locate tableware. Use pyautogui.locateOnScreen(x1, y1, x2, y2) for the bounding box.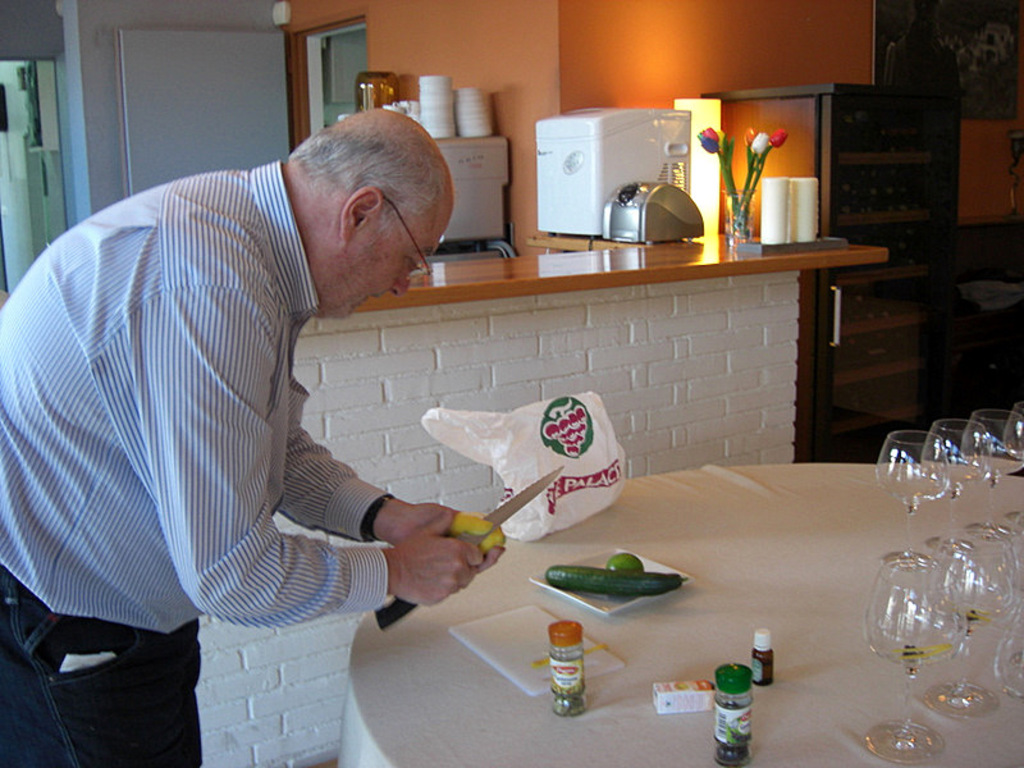
pyautogui.locateOnScreen(984, 509, 1023, 705).
